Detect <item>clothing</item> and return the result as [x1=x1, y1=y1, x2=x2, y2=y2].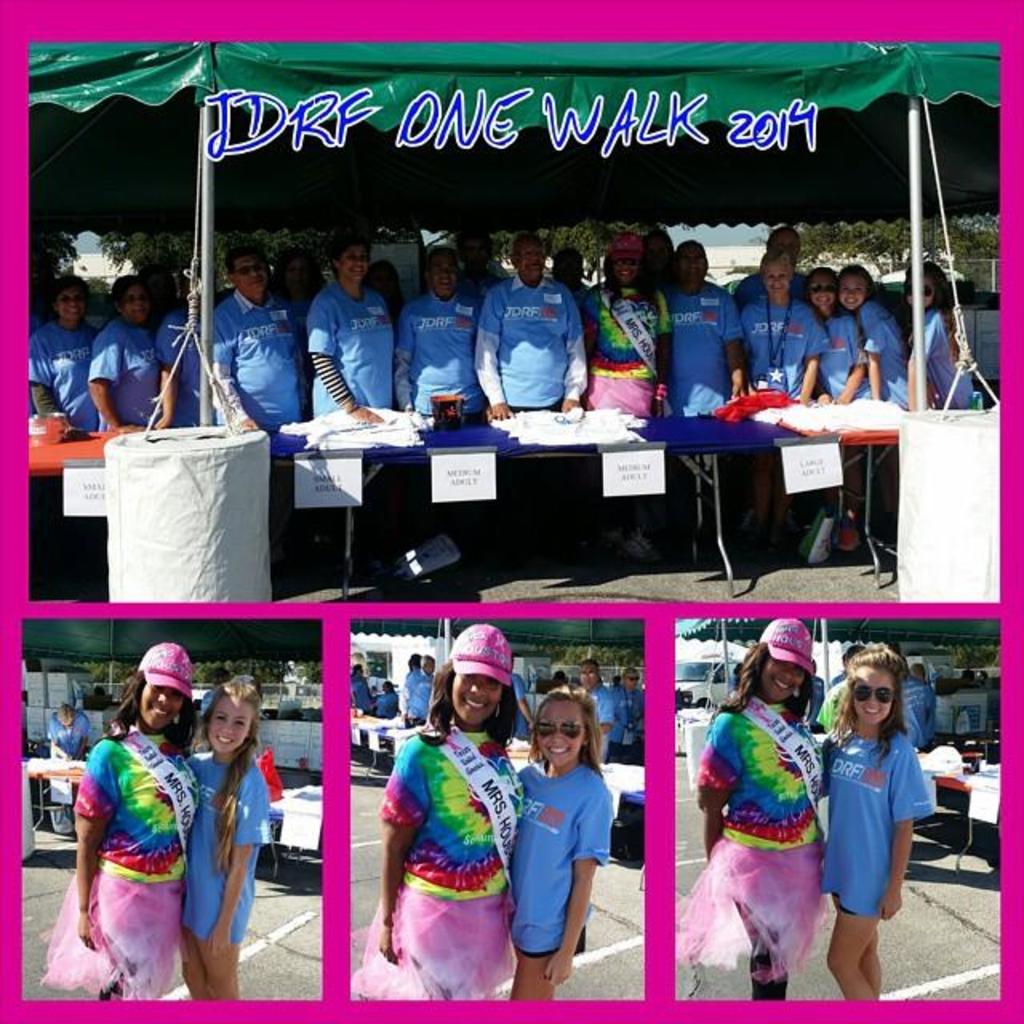
[x1=128, y1=307, x2=200, y2=445].
